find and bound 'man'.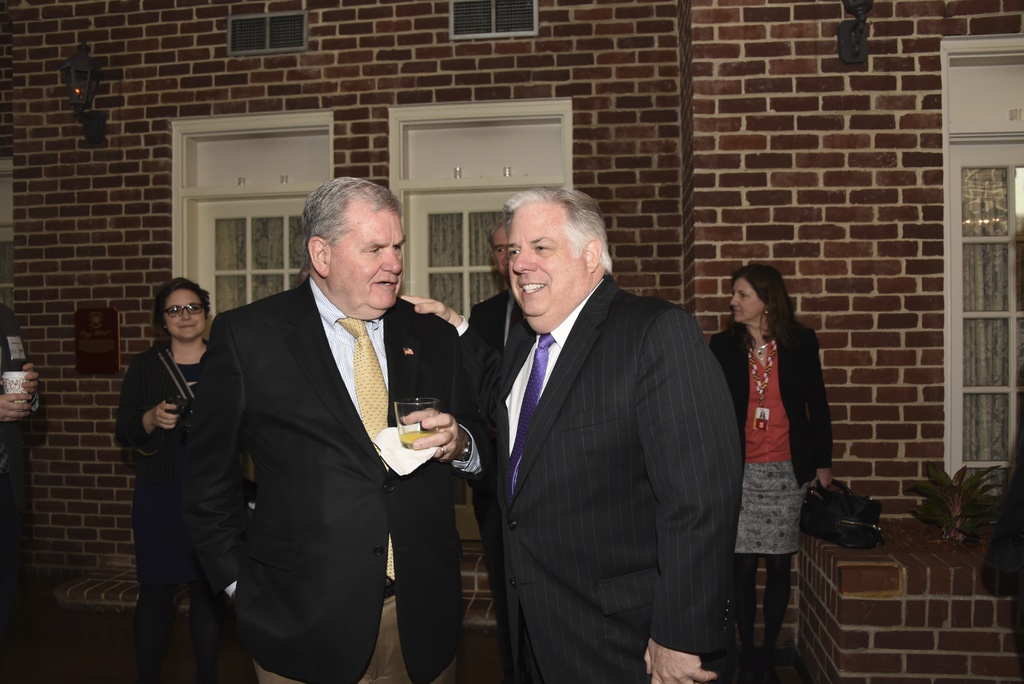
Bound: region(173, 178, 478, 683).
